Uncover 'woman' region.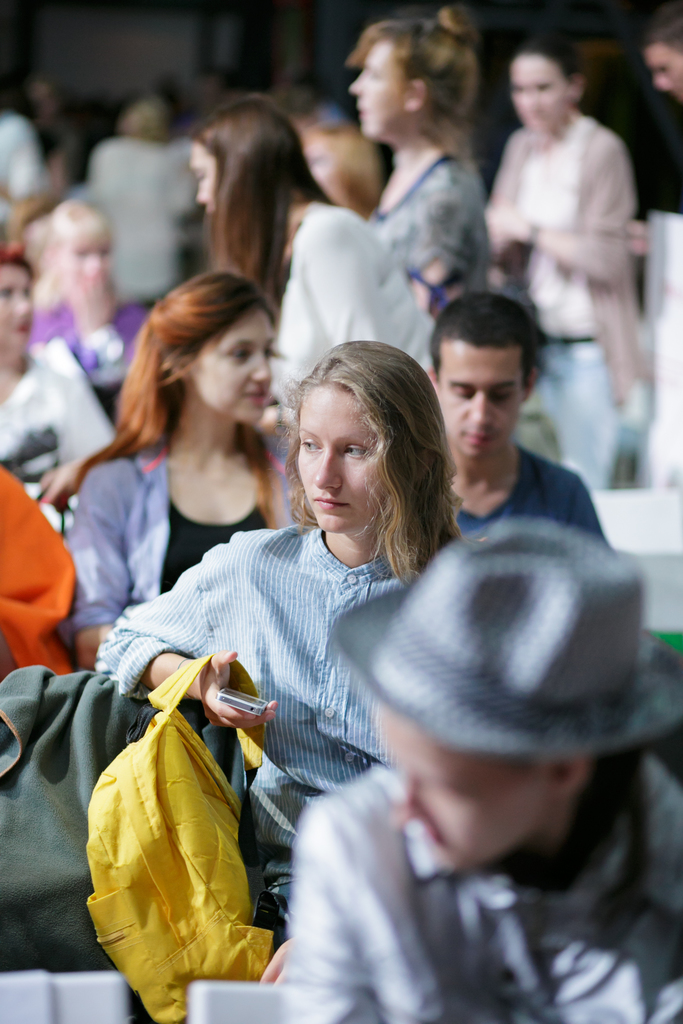
Uncovered: (x1=274, y1=508, x2=682, y2=1023).
